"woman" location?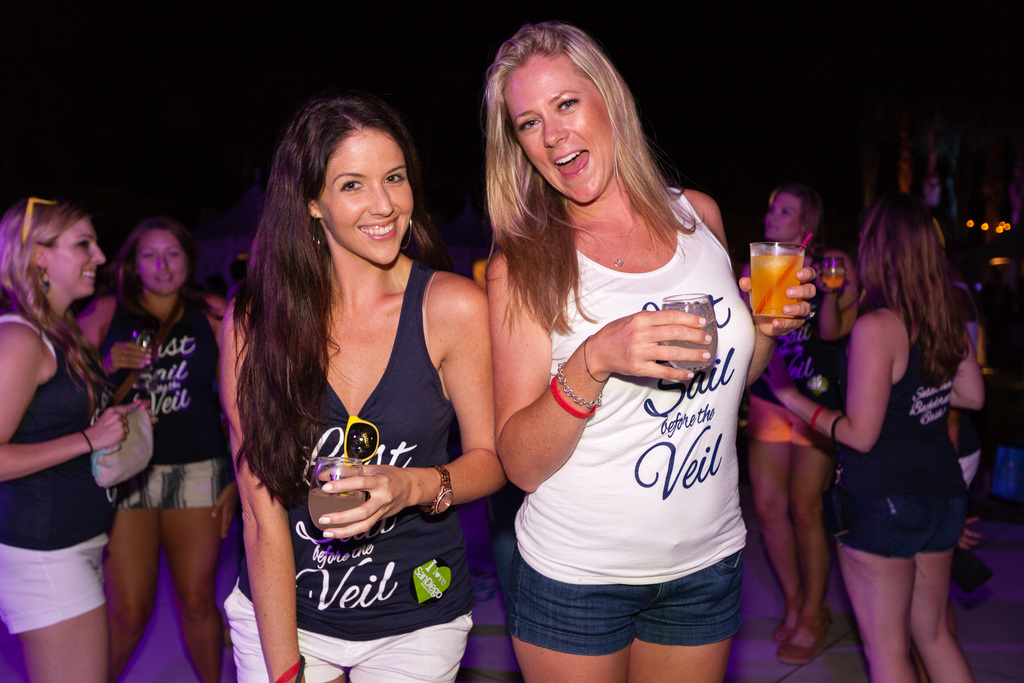
(211,87,513,682)
